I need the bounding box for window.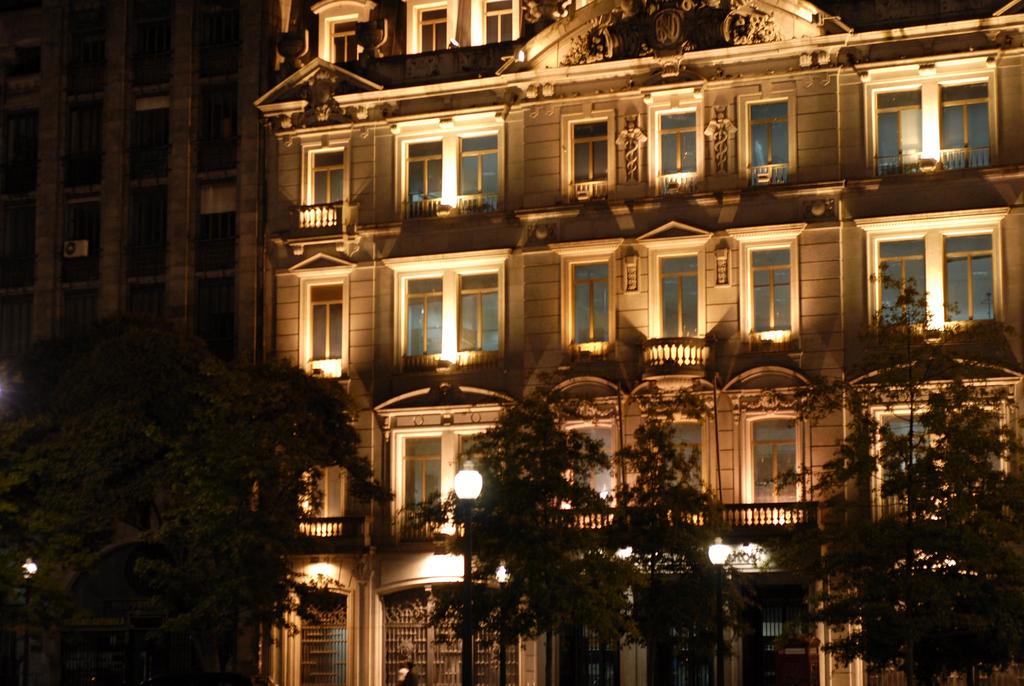
Here it is: bbox(294, 587, 356, 685).
